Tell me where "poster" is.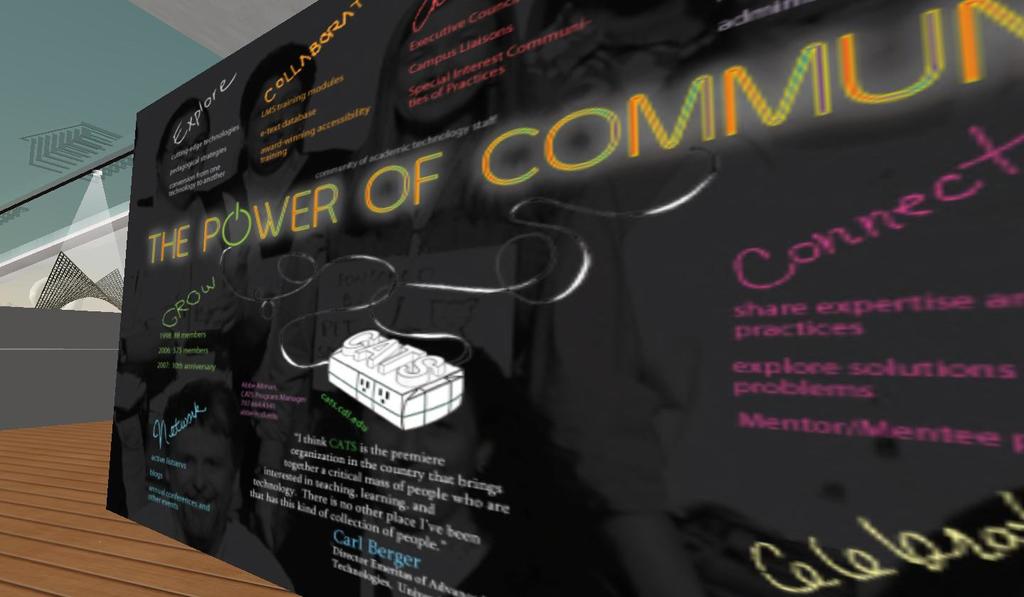
"poster" is at 104:0:1023:596.
